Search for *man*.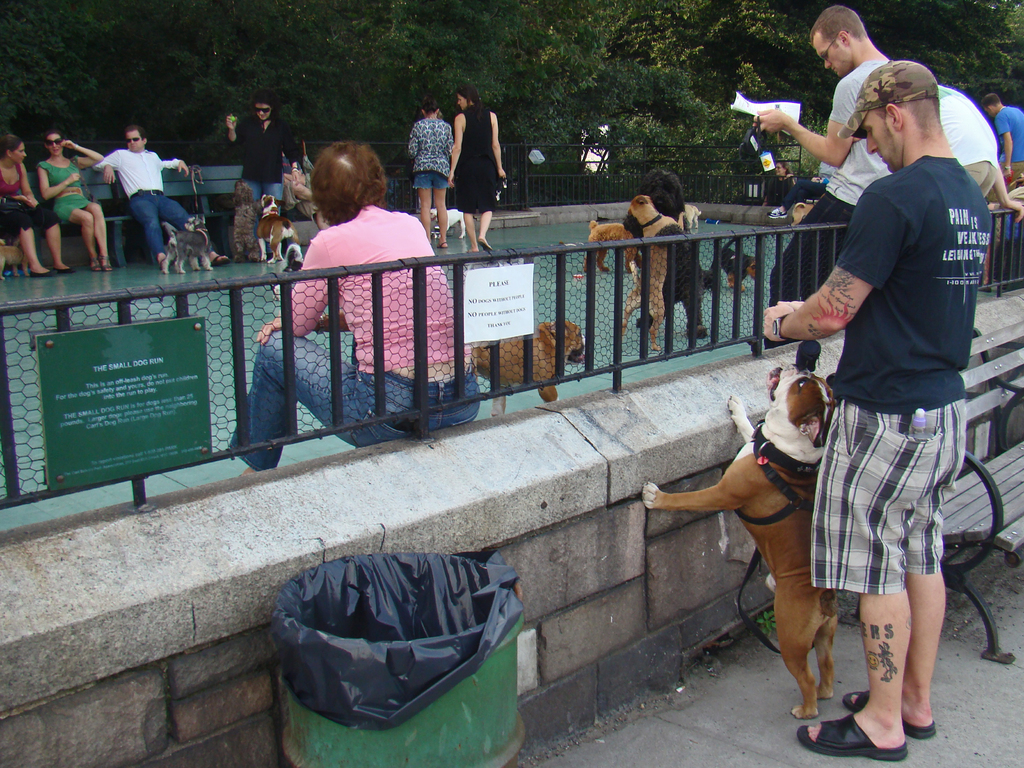
Found at 755 3 897 349.
